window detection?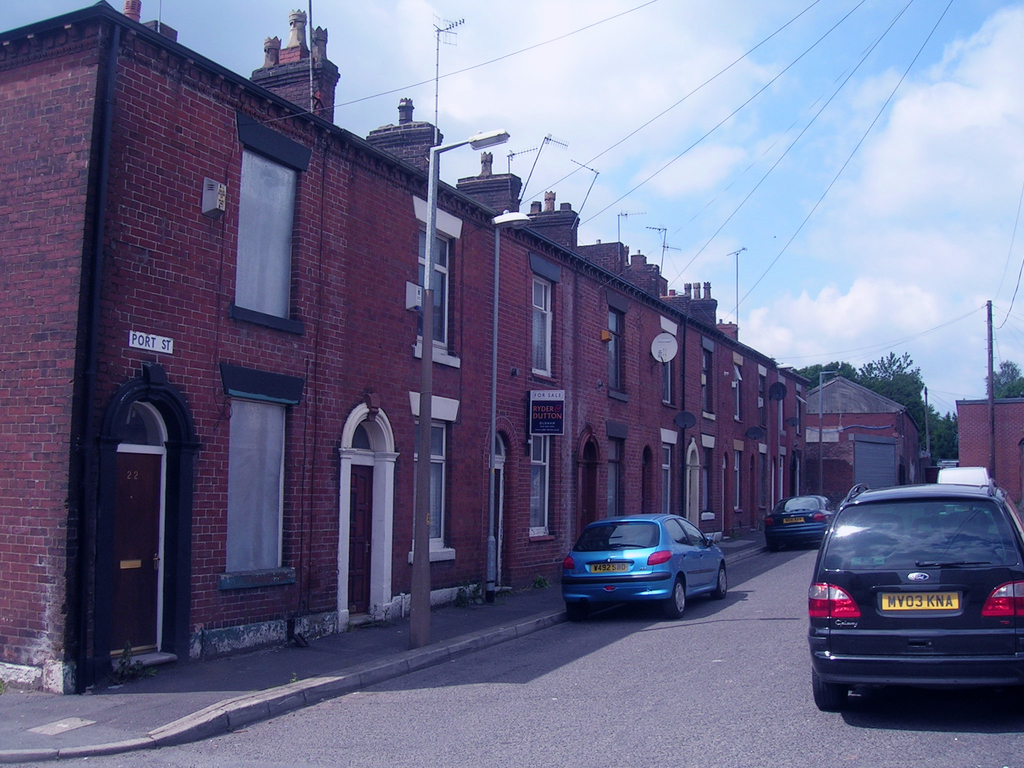
l=607, t=294, r=628, b=404
